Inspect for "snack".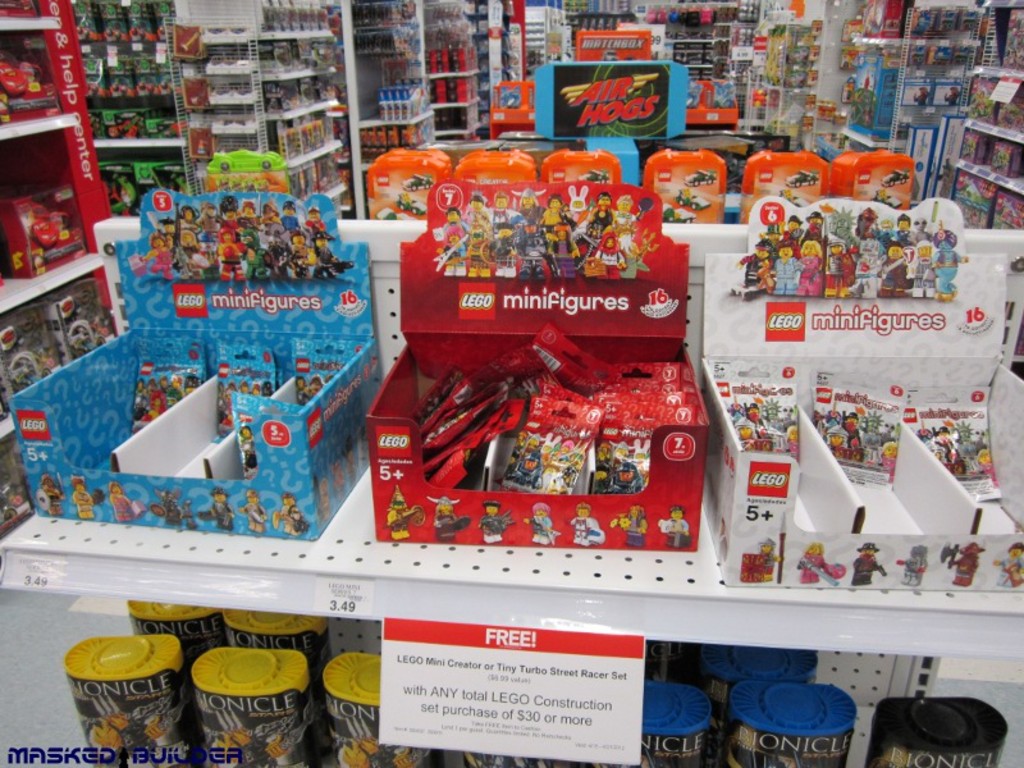
Inspection: <bbox>369, 265, 730, 545</bbox>.
